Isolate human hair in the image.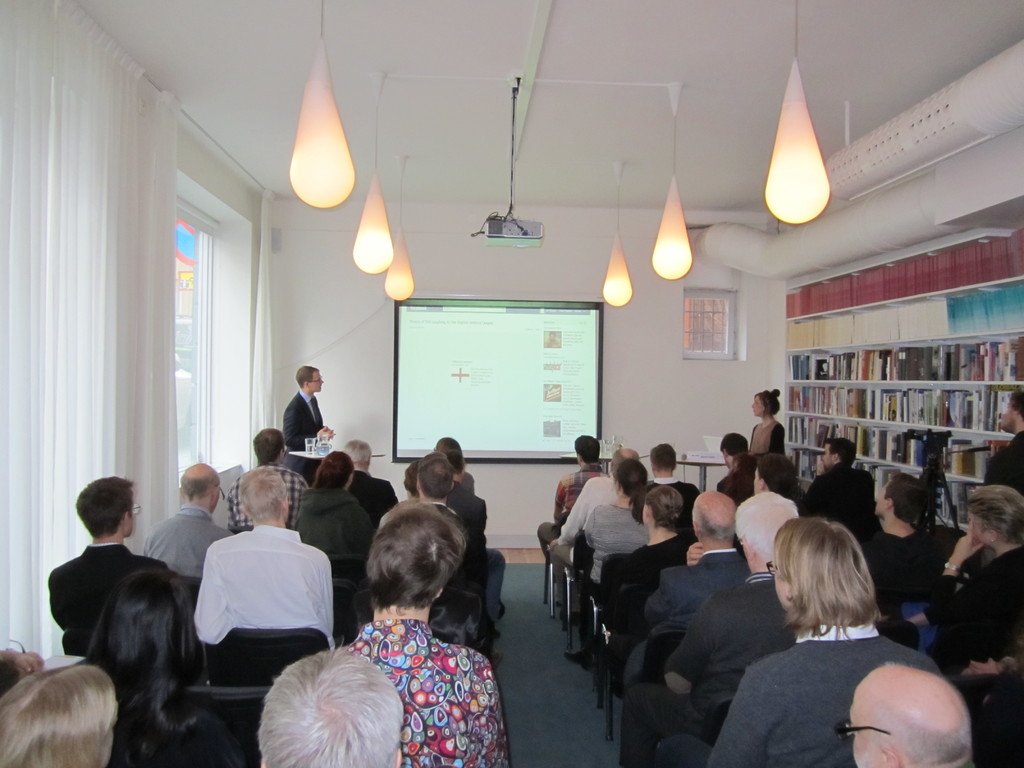
Isolated region: 826 438 856 468.
